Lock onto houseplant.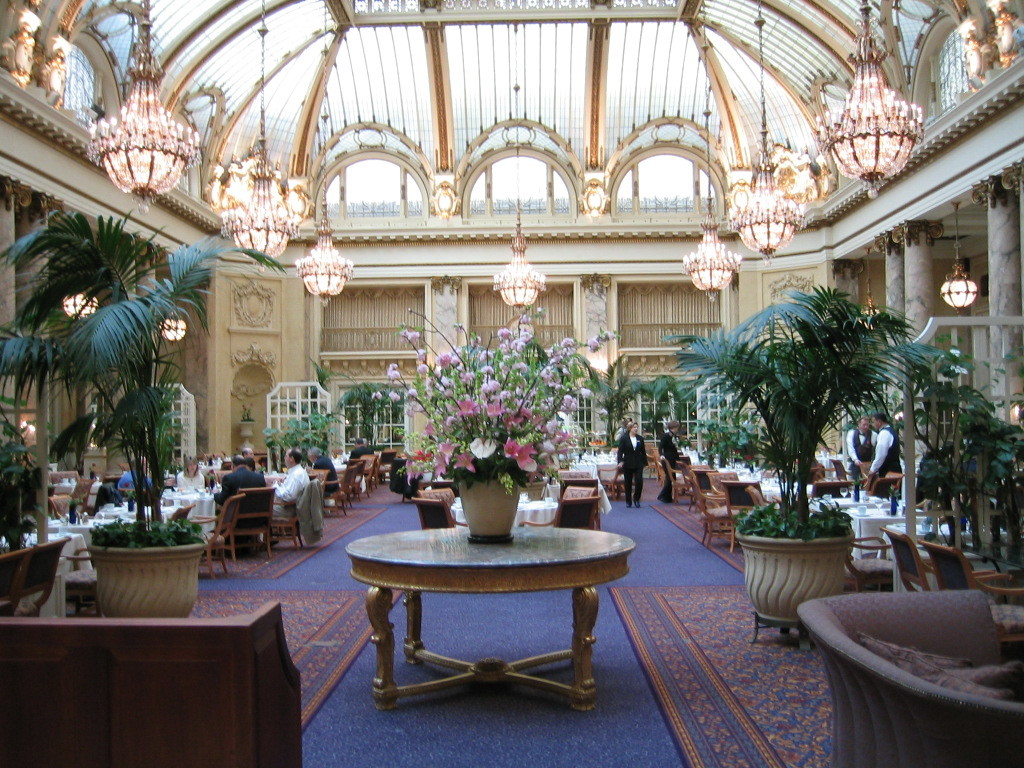
Locked: 876, 354, 1002, 584.
